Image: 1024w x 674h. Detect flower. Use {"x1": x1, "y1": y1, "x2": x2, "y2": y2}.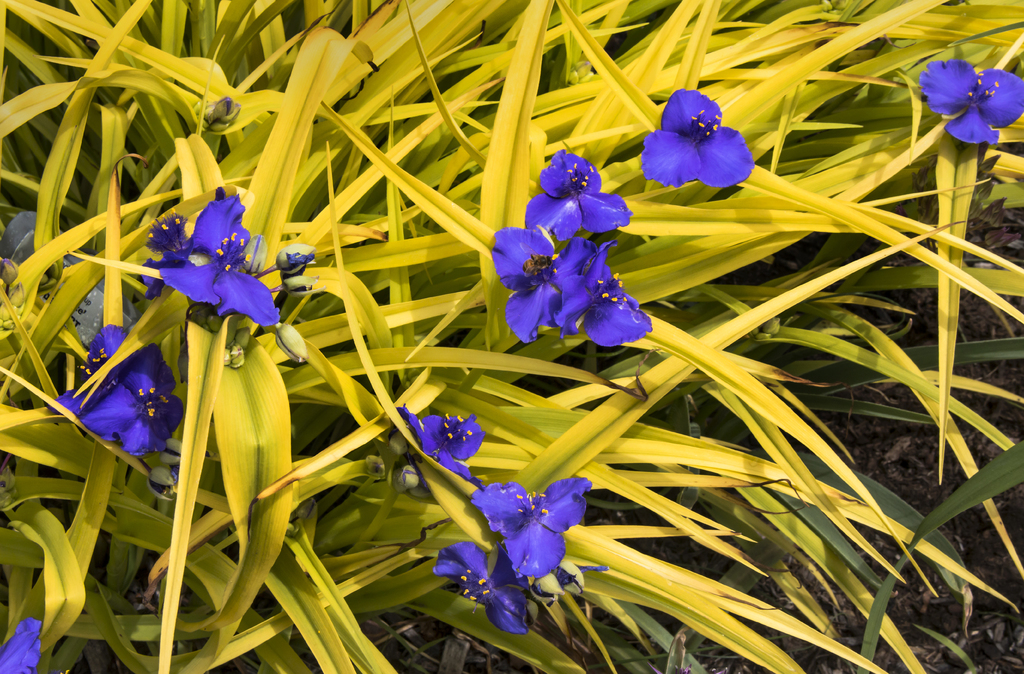
{"x1": 644, "y1": 86, "x2": 754, "y2": 185}.
